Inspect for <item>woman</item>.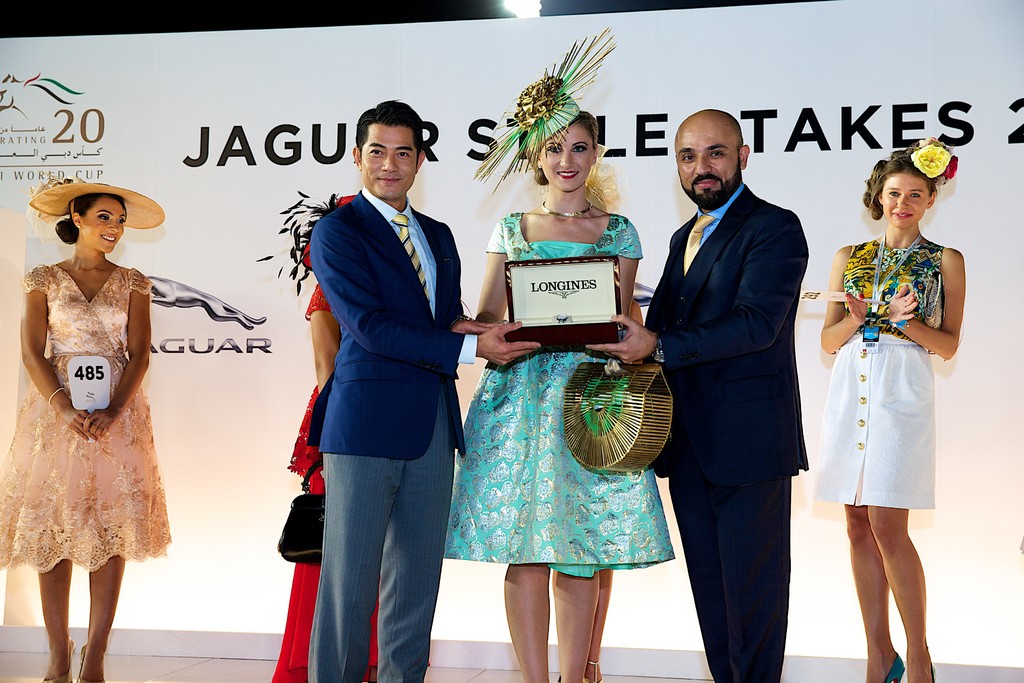
Inspection: (x1=0, y1=178, x2=168, y2=682).
